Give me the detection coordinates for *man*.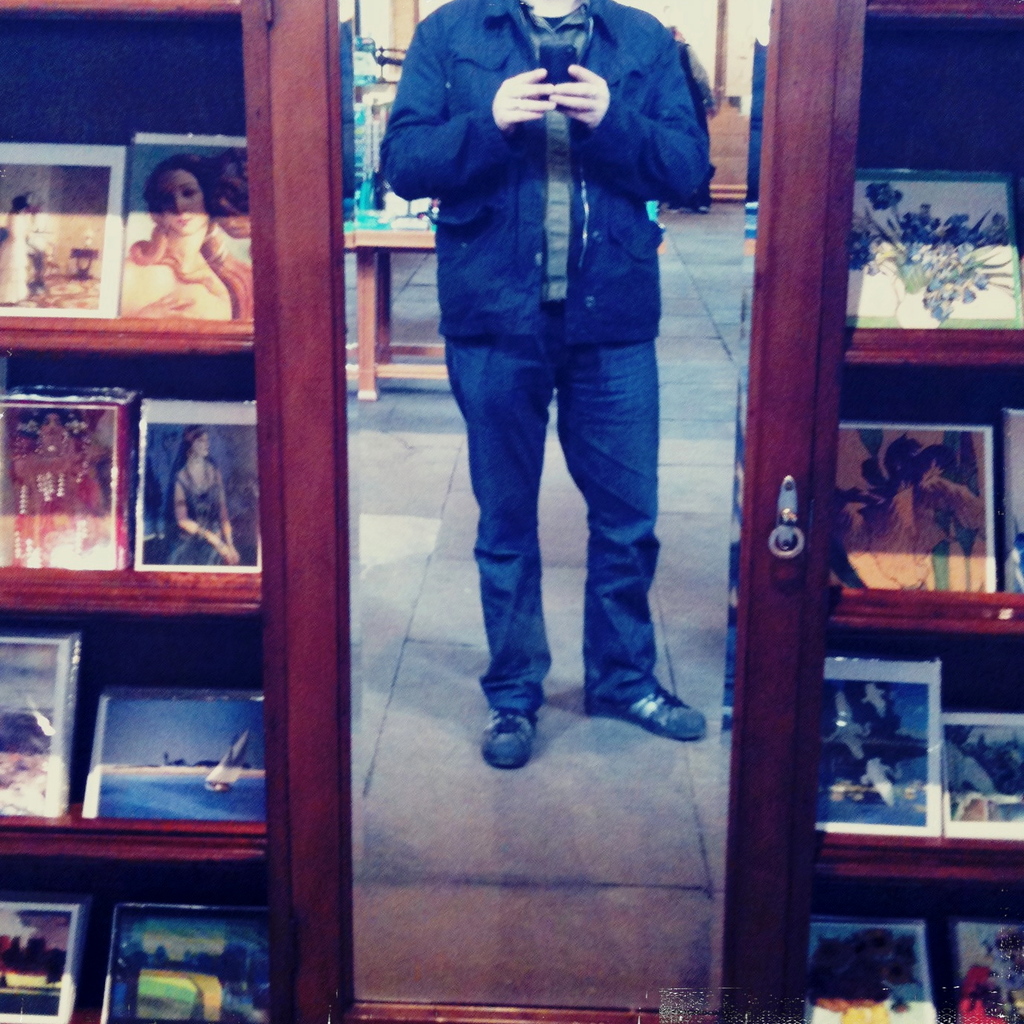
(381, 0, 730, 788).
